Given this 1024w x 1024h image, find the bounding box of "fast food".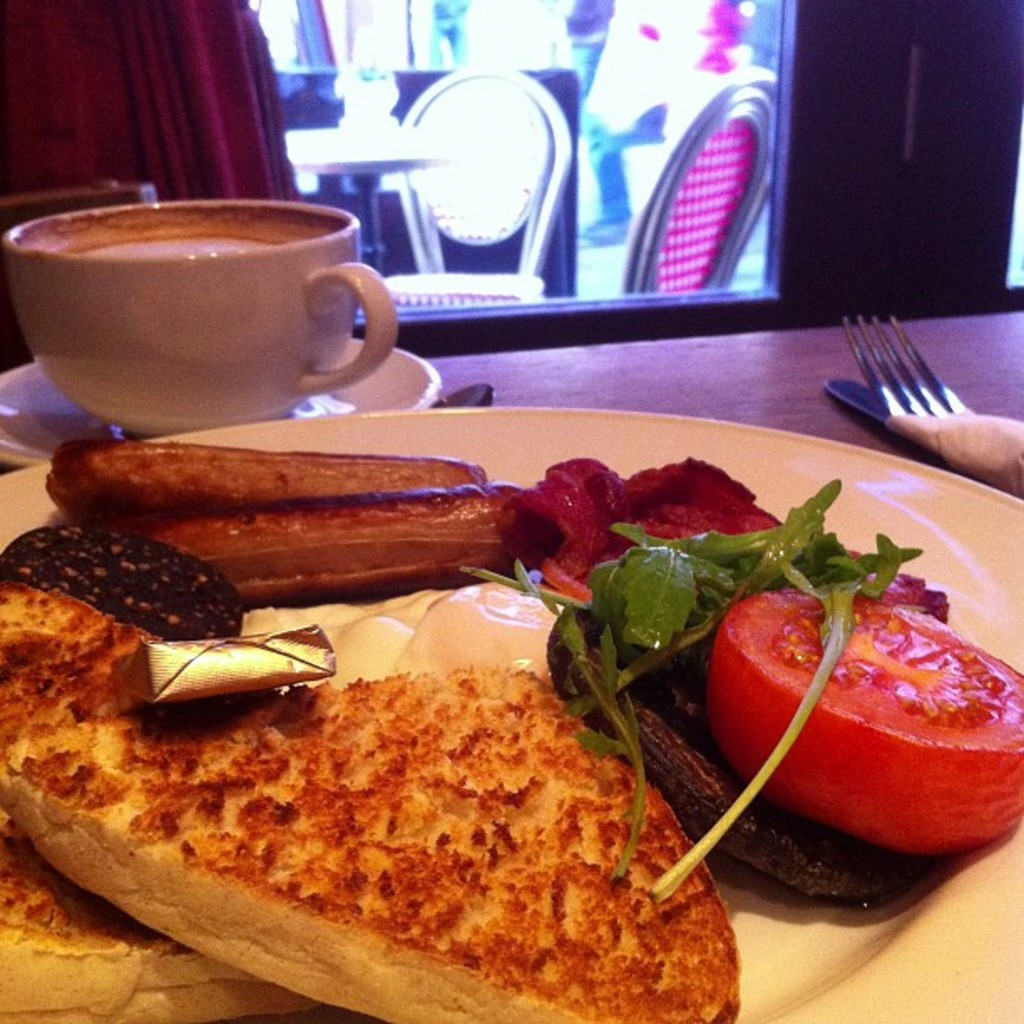
45, 437, 545, 604.
